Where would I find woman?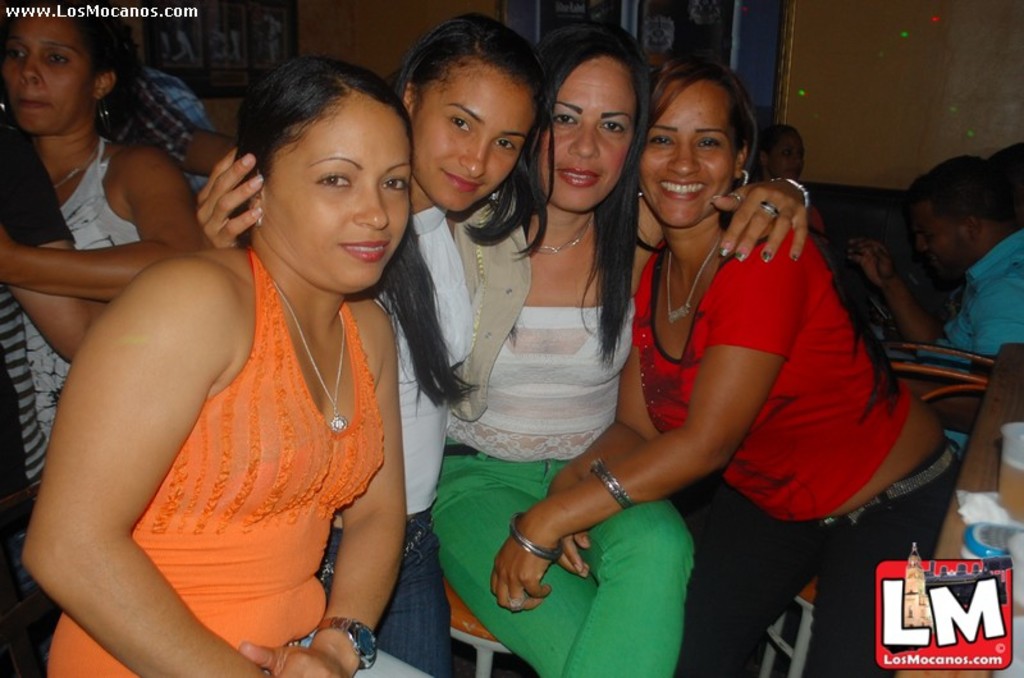
At <bbox>429, 15, 814, 677</bbox>.
